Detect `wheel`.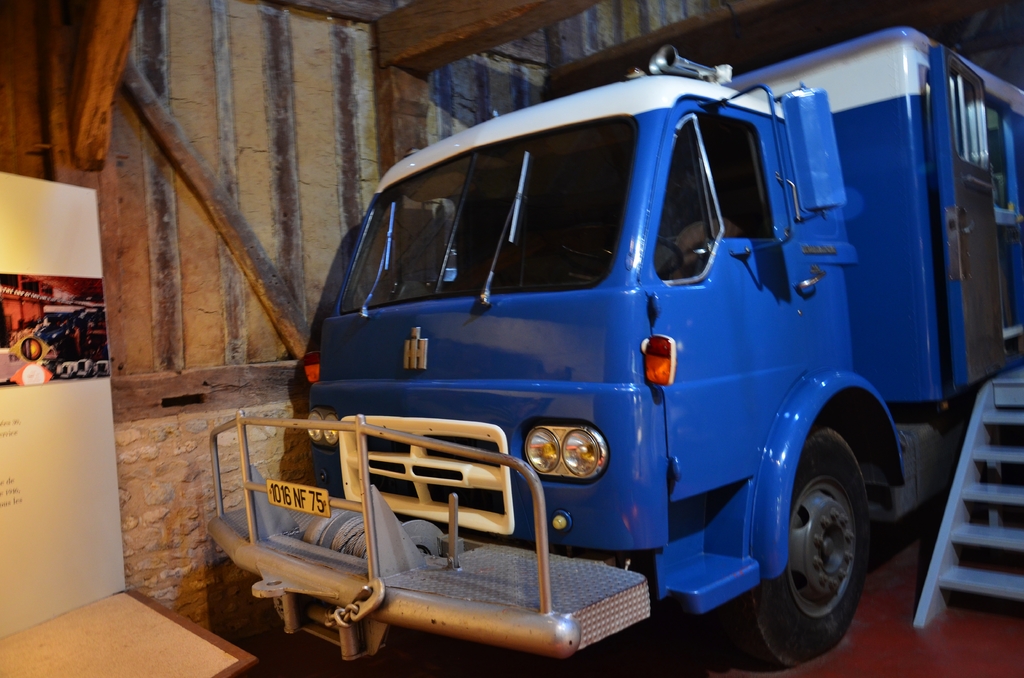
Detected at l=760, t=423, r=874, b=649.
